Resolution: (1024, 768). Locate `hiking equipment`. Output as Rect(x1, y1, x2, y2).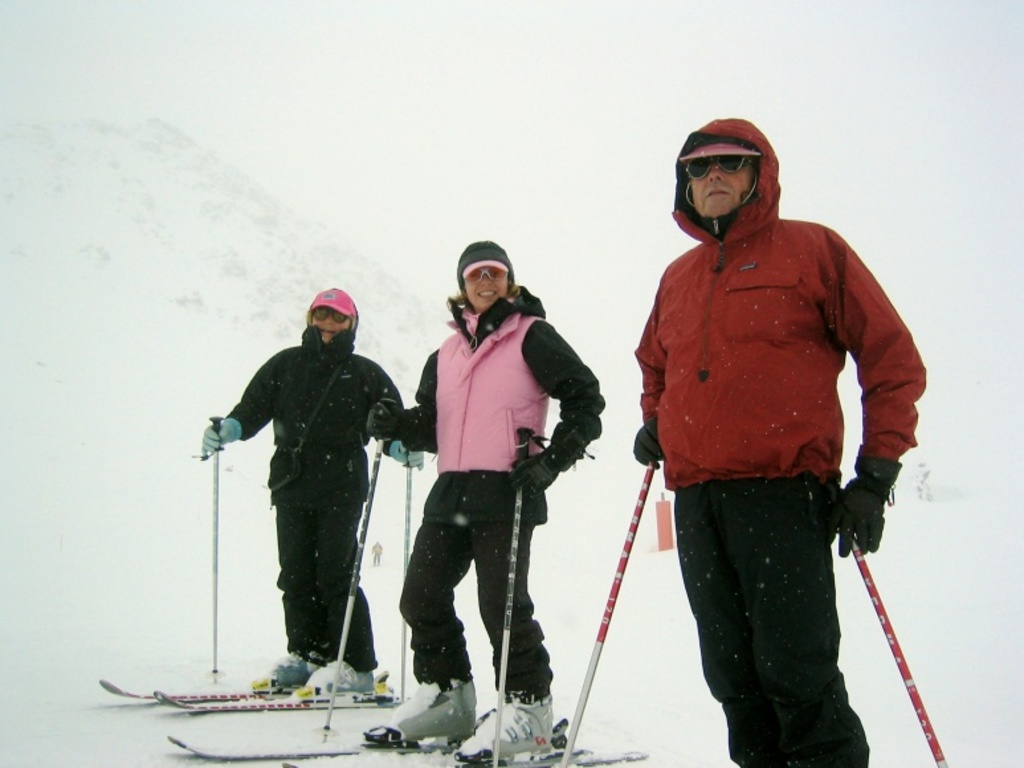
Rect(205, 417, 225, 682).
